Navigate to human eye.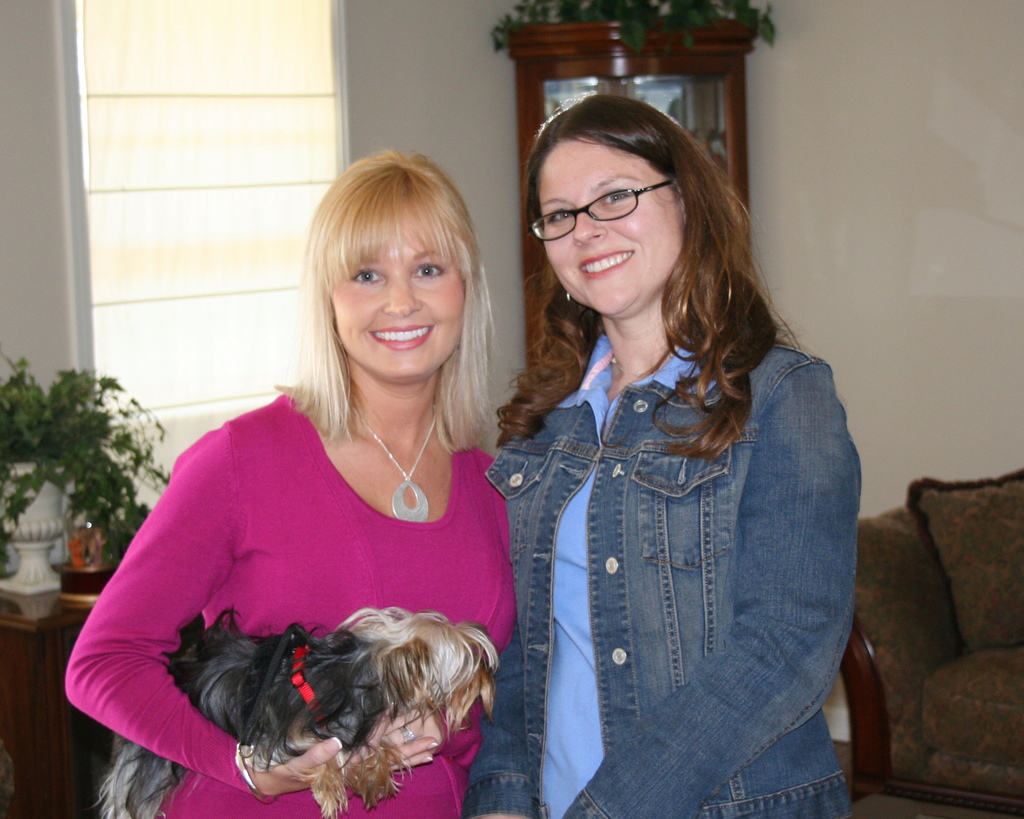
Navigation target: (348,267,385,286).
